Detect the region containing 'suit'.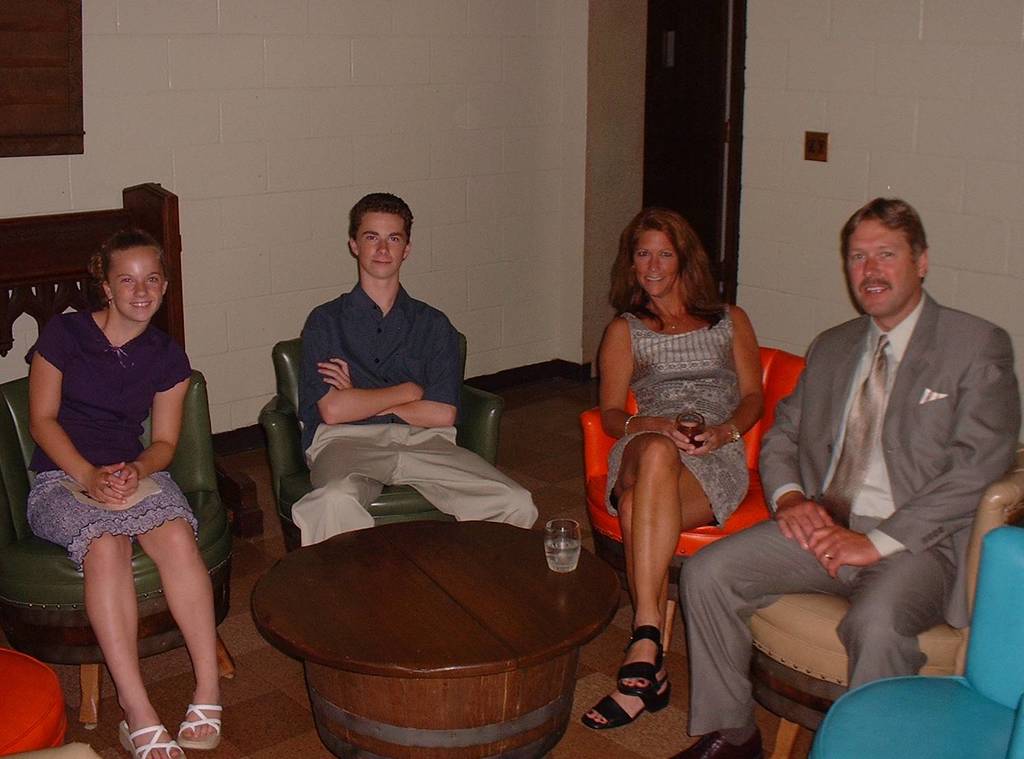
pyautogui.locateOnScreen(749, 204, 1010, 731).
